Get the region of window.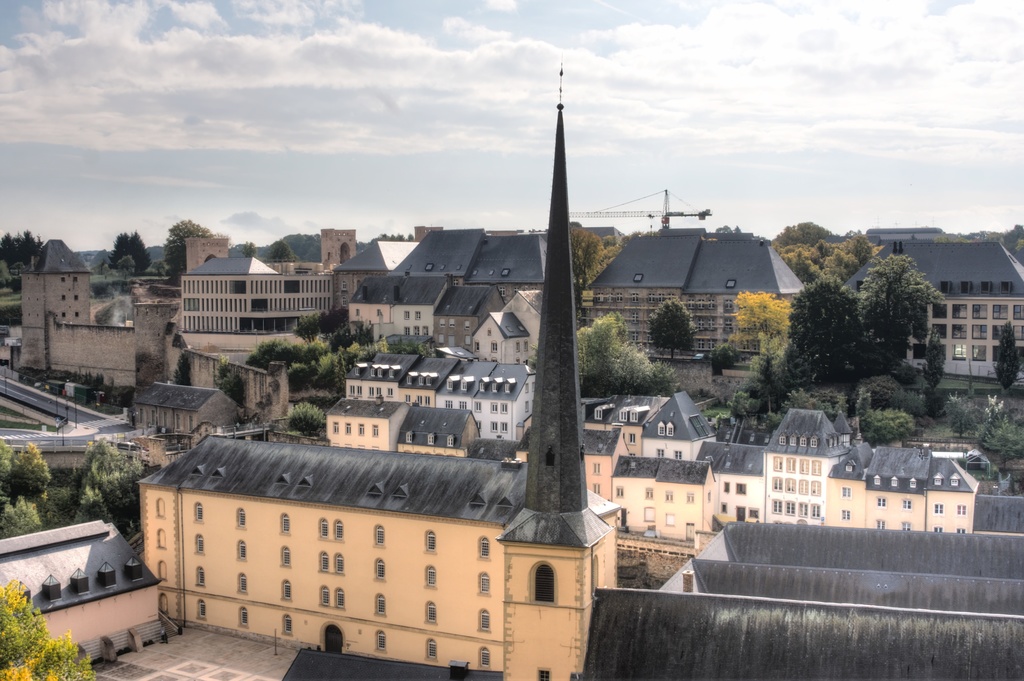
{"x1": 401, "y1": 327, "x2": 410, "y2": 337}.
